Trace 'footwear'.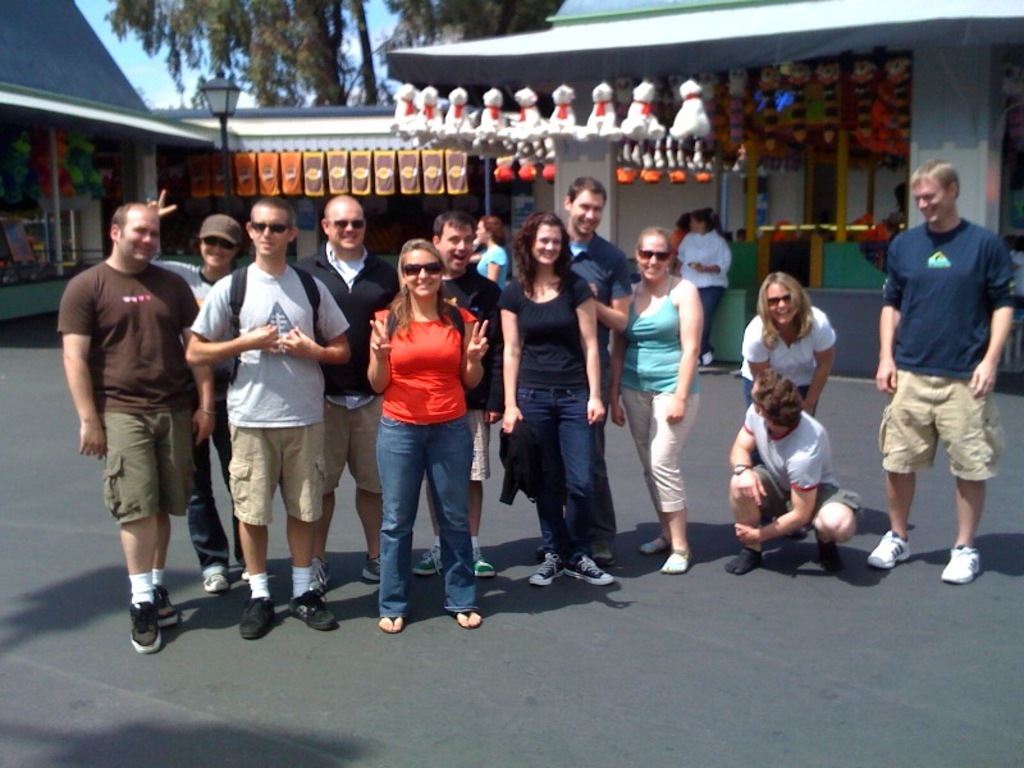
Traced to [left=655, top=545, right=704, bottom=575].
